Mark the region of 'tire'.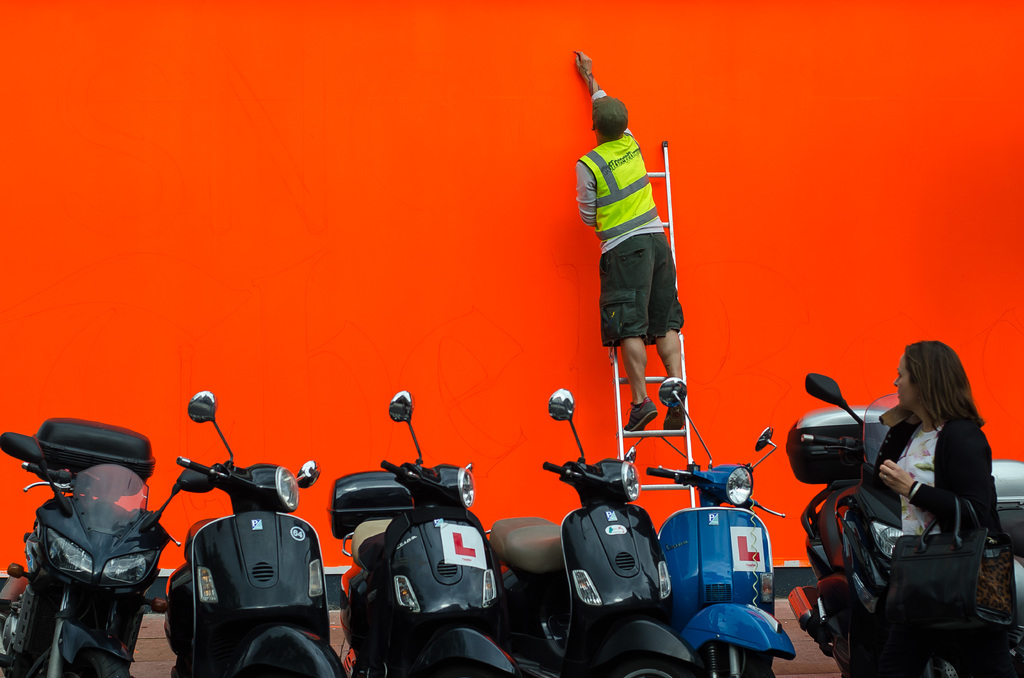
Region: bbox(827, 599, 857, 672).
